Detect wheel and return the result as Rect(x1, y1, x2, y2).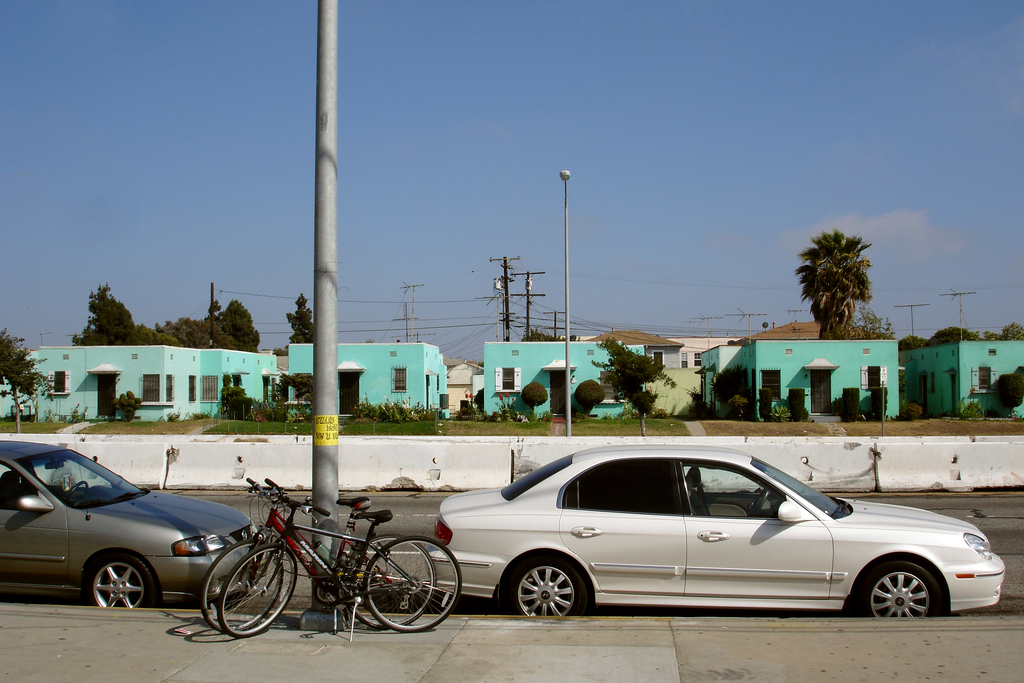
Rect(201, 541, 282, 634).
